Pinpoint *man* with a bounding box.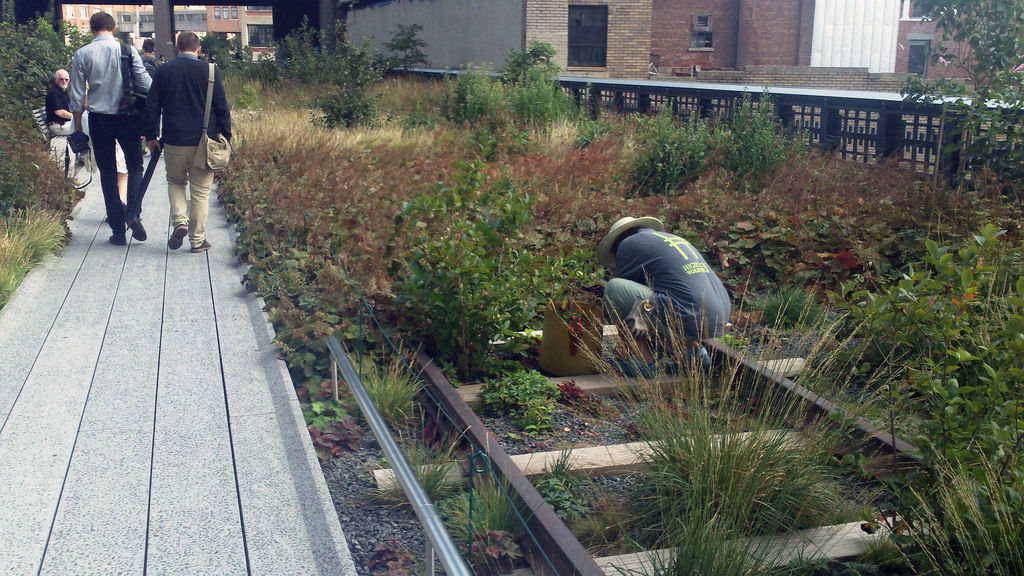
rect(148, 28, 232, 250).
